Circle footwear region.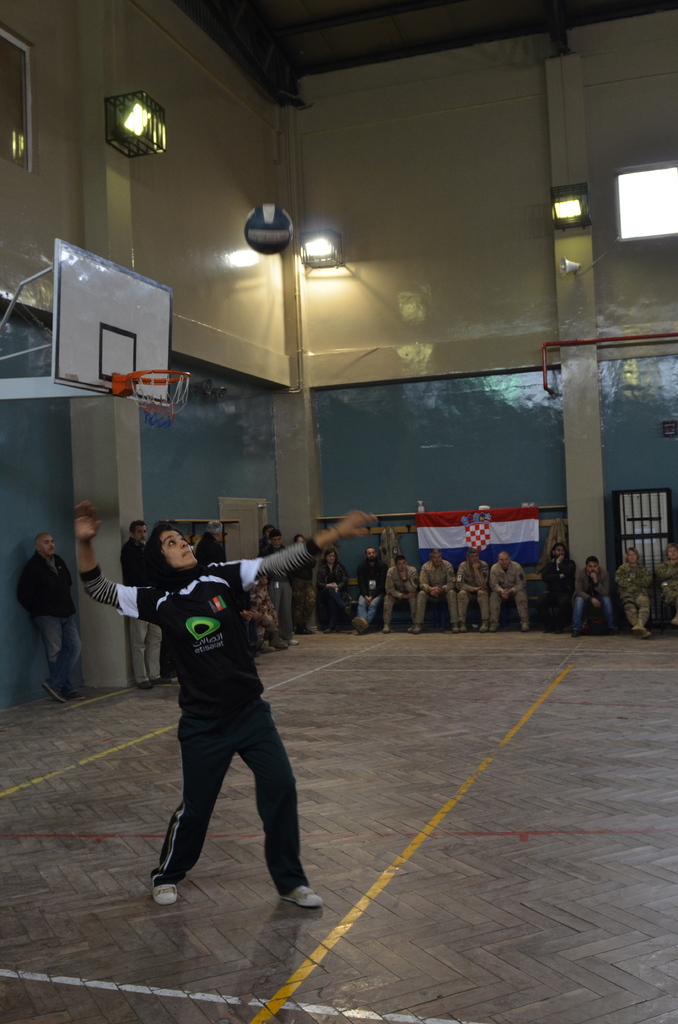
Region: (454, 619, 457, 631).
